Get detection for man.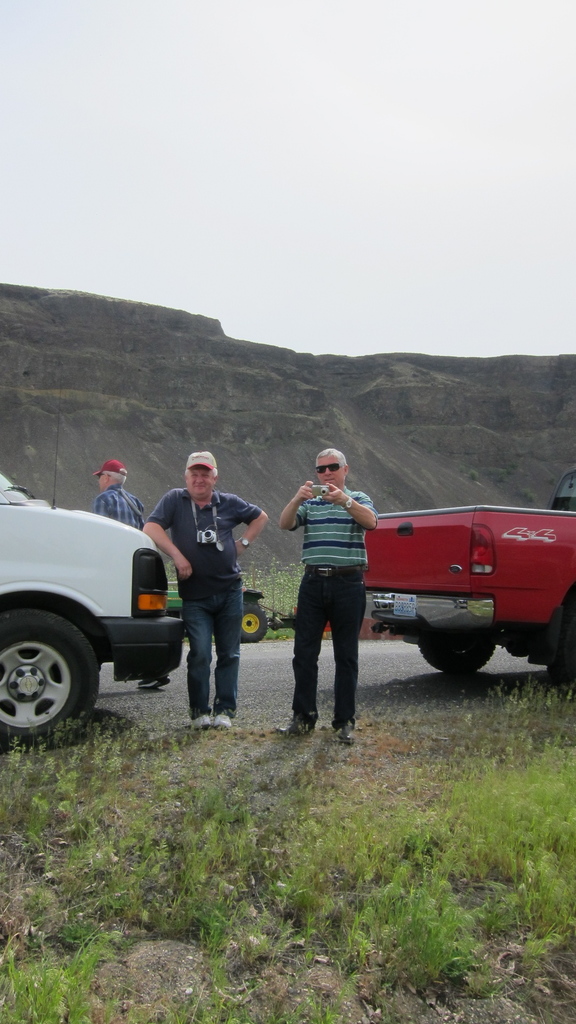
Detection: (x1=86, y1=459, x2=146, y2=532).
